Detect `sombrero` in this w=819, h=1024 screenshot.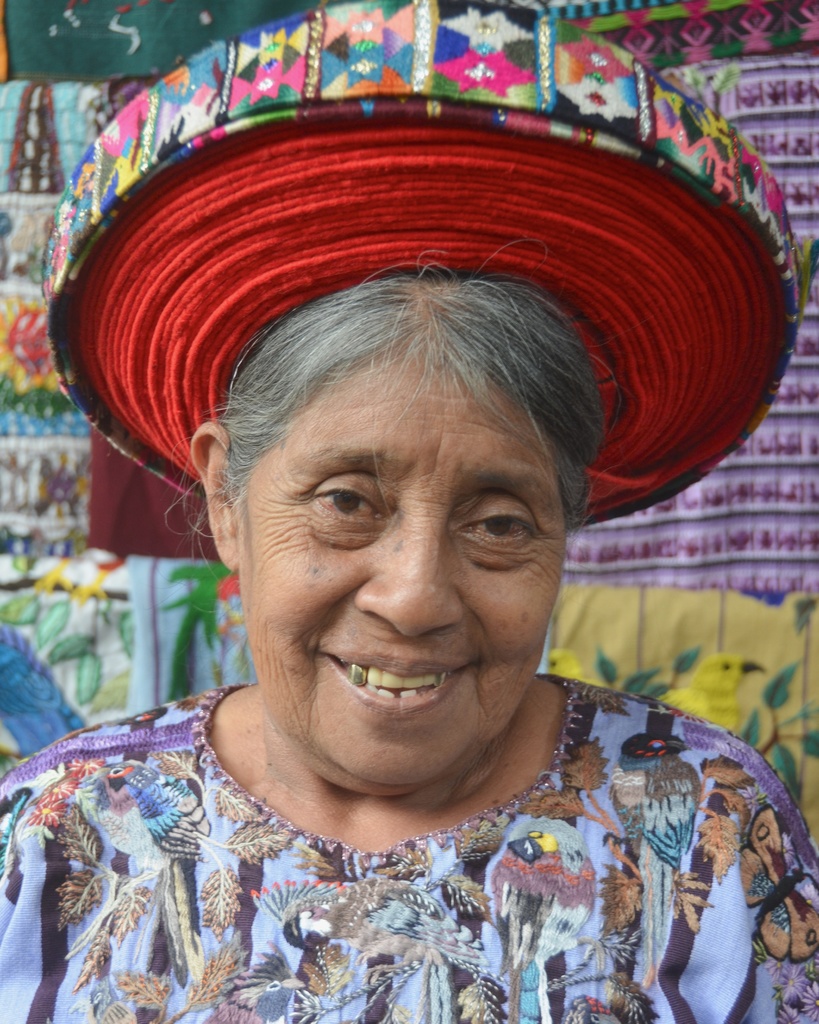
Detection: {"left": 38, "top": 0, "right": 802, "bottom": 531}.
